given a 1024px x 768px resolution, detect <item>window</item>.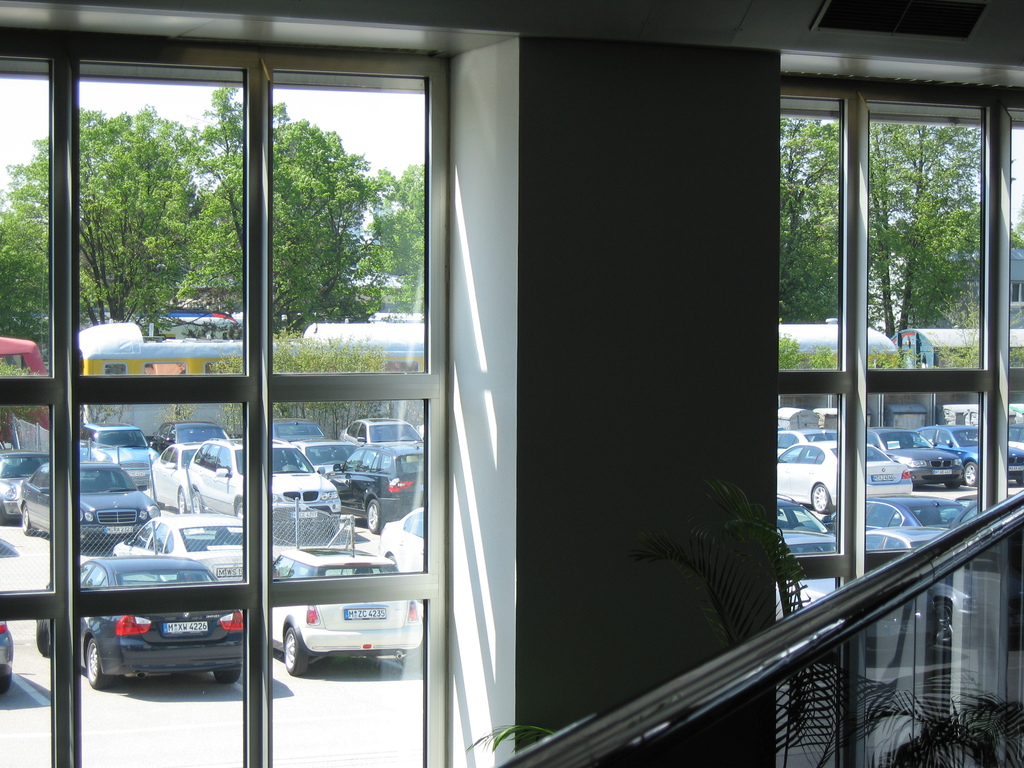
l=0, t=0, r=454, b=767.
